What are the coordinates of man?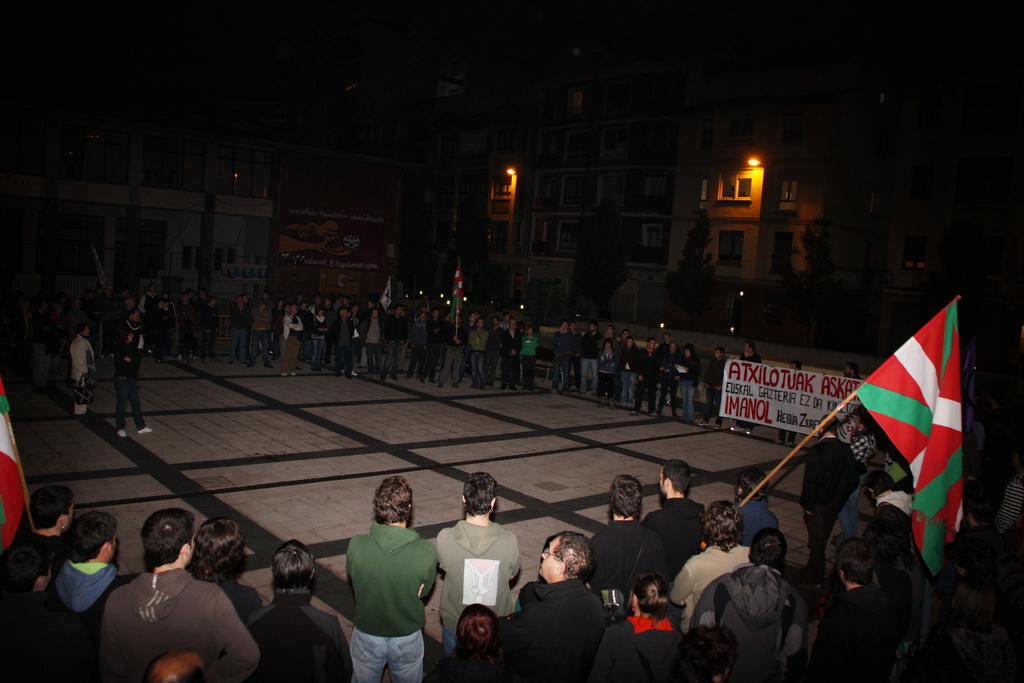
20/508/141/682.
